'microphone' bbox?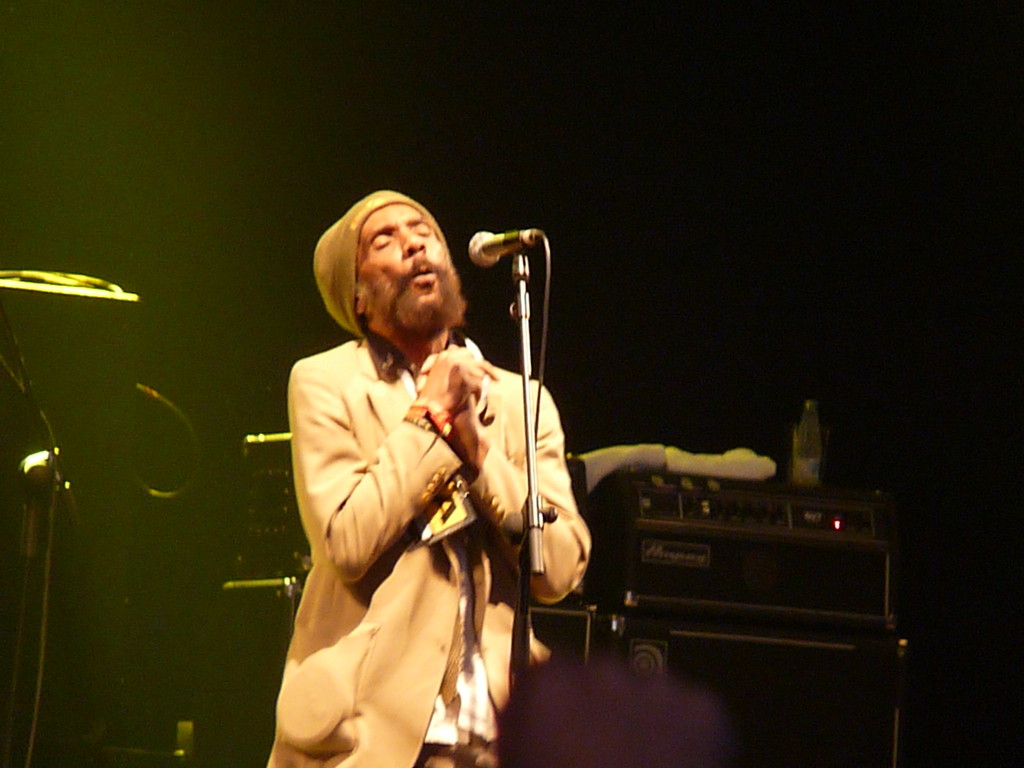
467, 220, 546, 268
